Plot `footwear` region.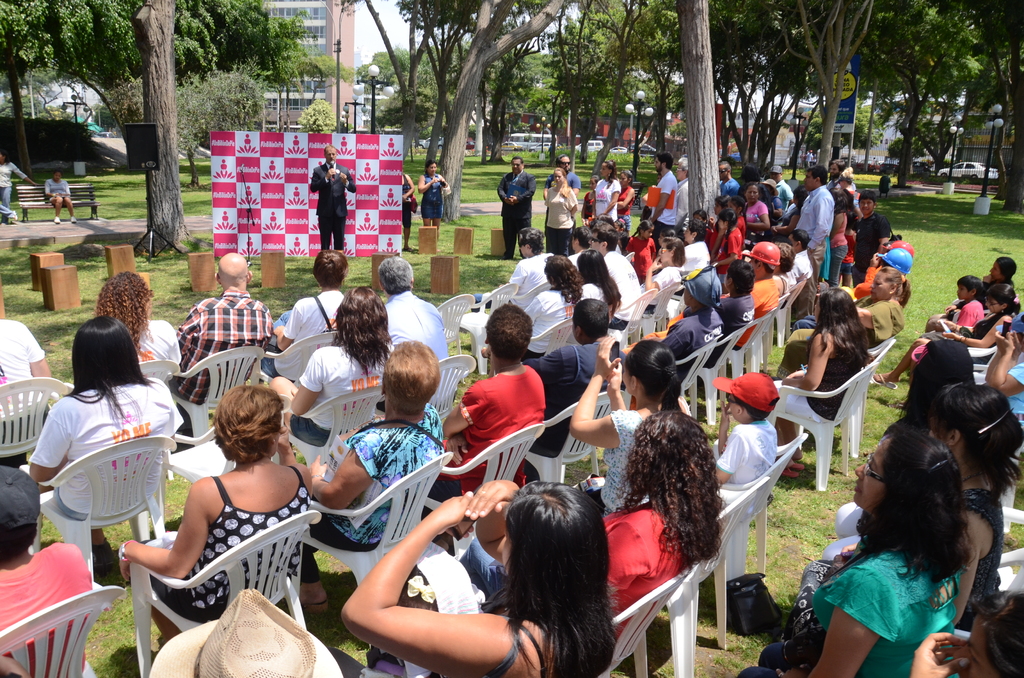
Plotted at Rect(785, 469, 797, 476).
